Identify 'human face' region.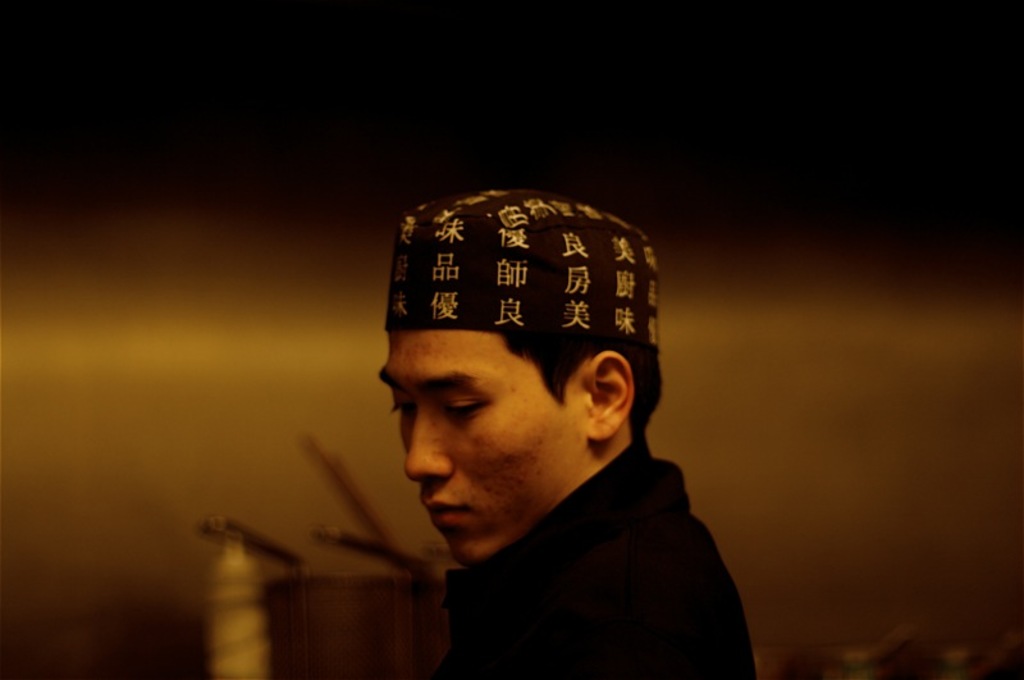
Region: <region>384, 327, 591, 563</region>.
